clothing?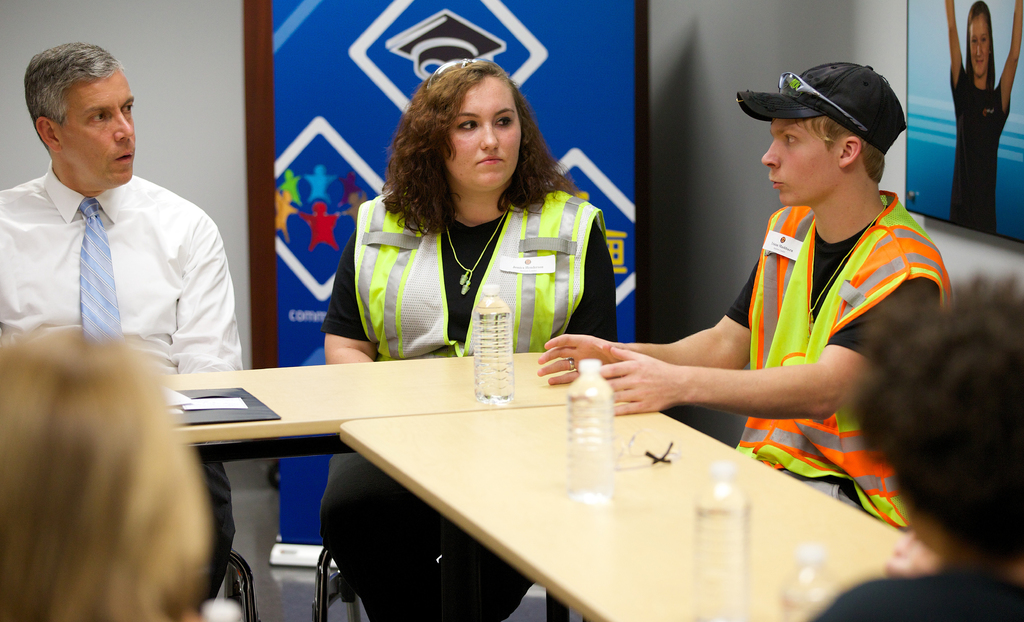
region(950, 63, 1005, 239)
